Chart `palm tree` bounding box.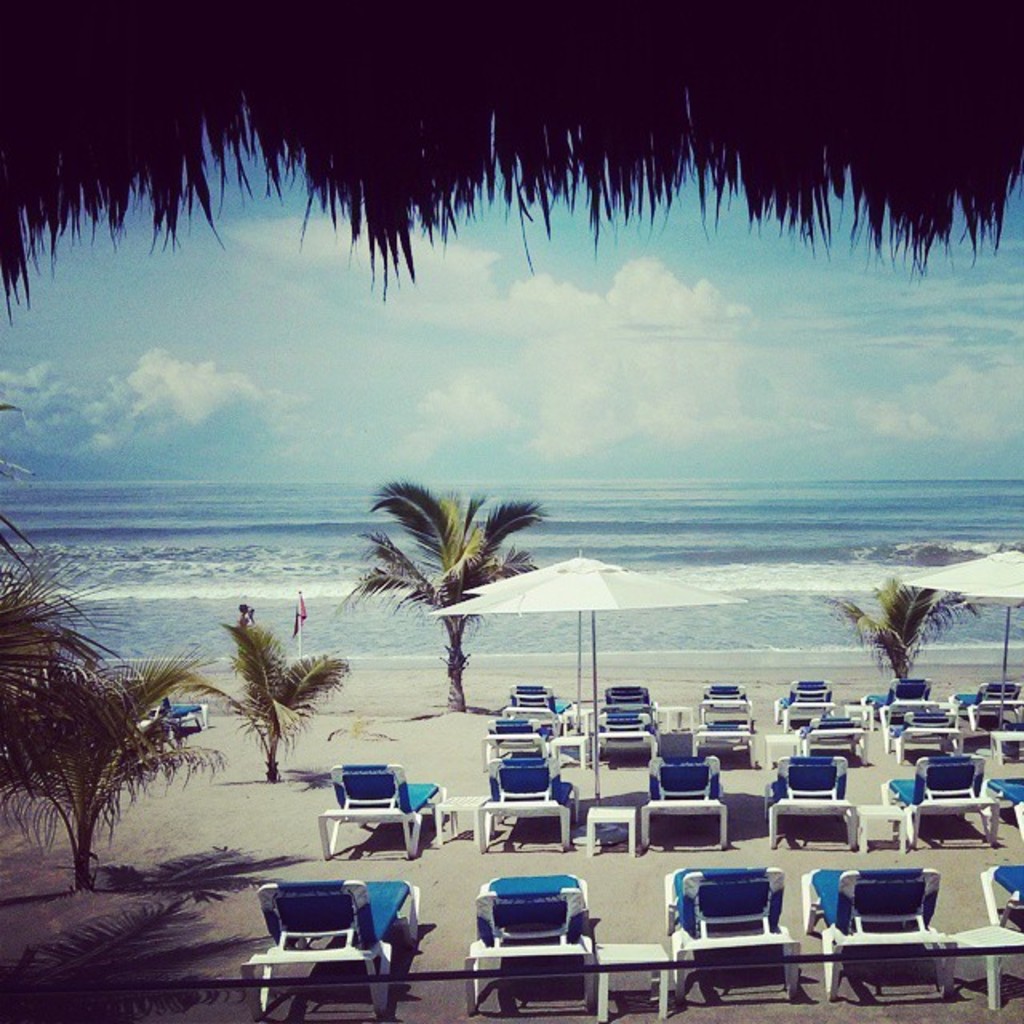
Charted: crop(349, 477, 555, 710).
